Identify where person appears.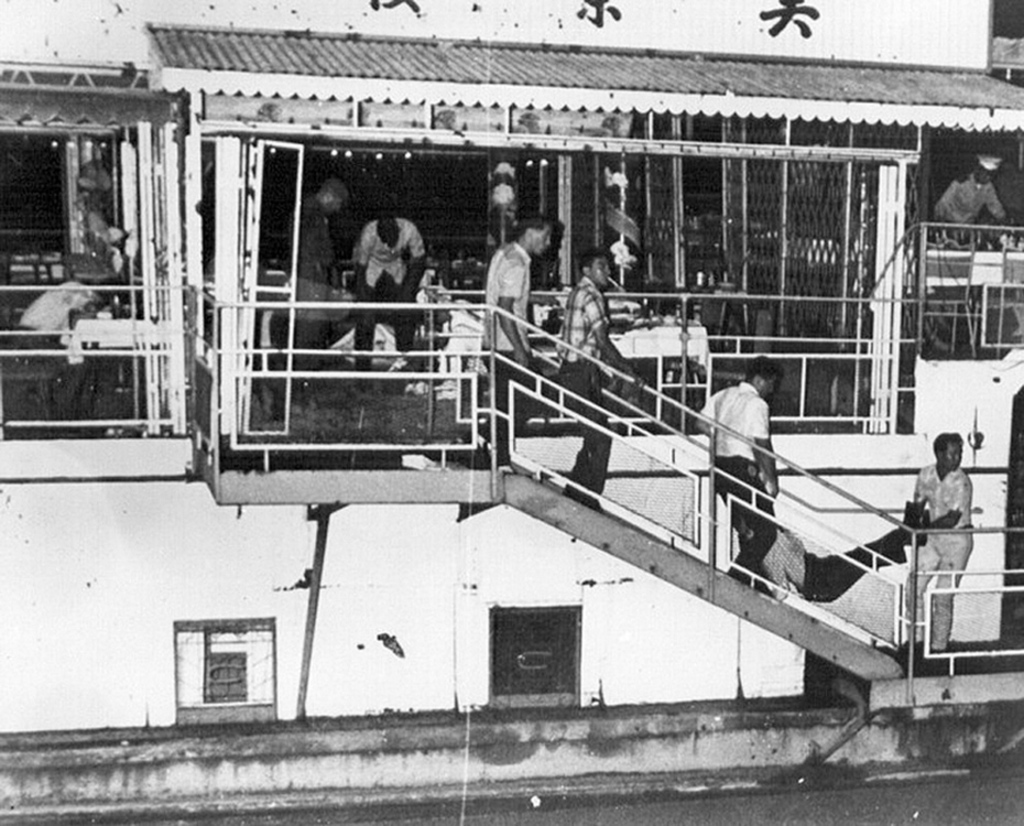
Appears at <box>293,174,359,382</box>.
